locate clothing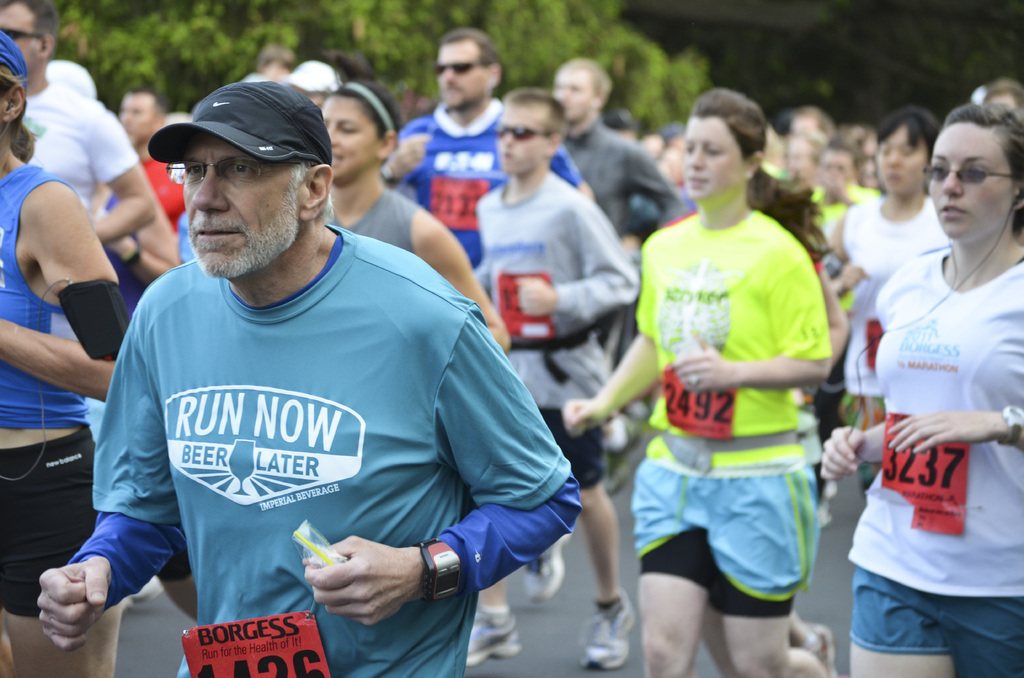
bbox=(810, 179, 865, 241)
